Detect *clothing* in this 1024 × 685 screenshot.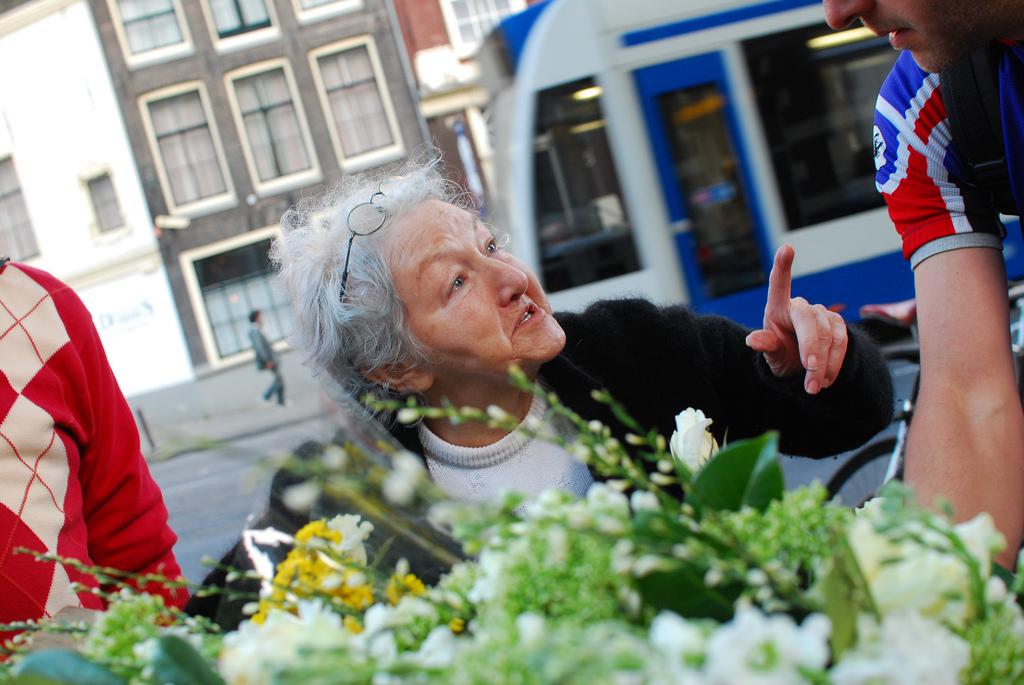
Detection: bbox=(863, 49, 1023, 271).
